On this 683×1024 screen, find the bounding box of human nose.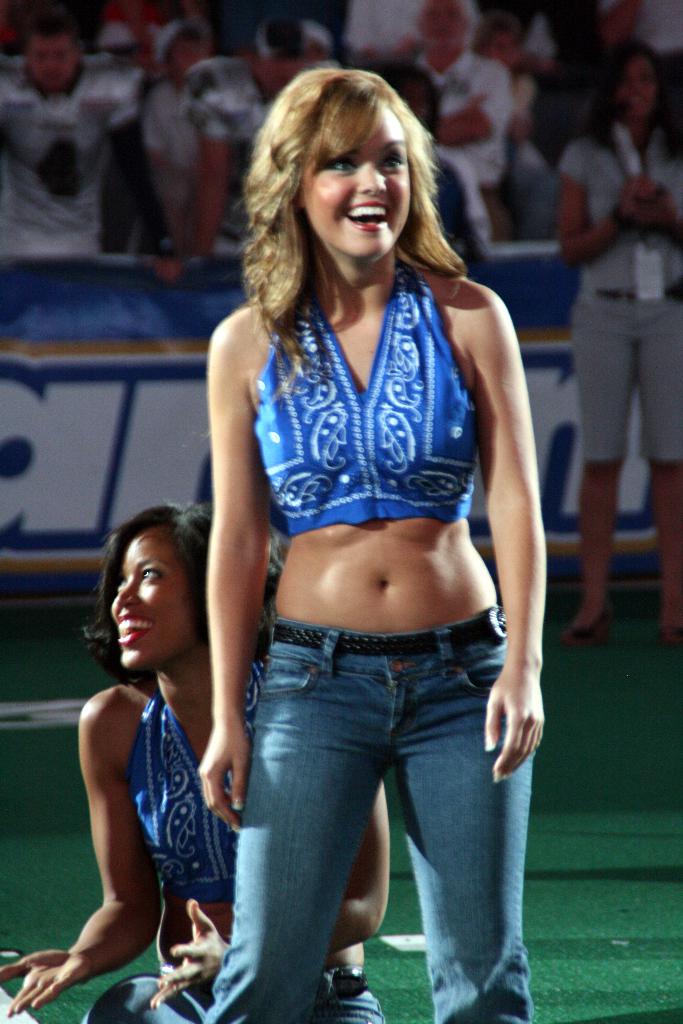
Bounding box: <box>113,572,145,609</box>.
